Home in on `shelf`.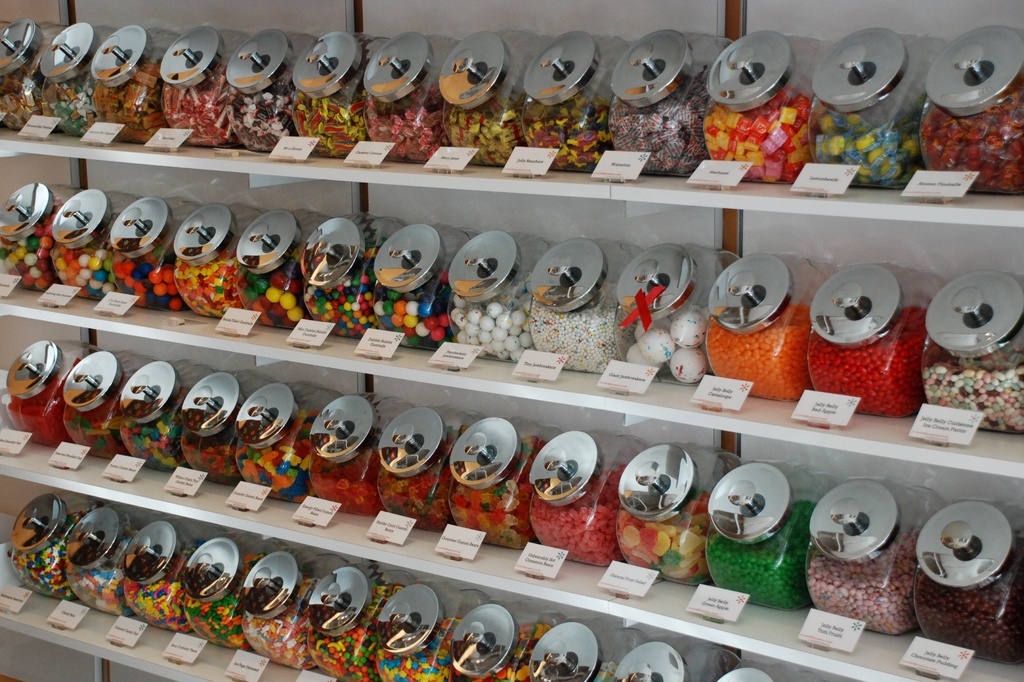
Homed in at [0,626,171,678].
